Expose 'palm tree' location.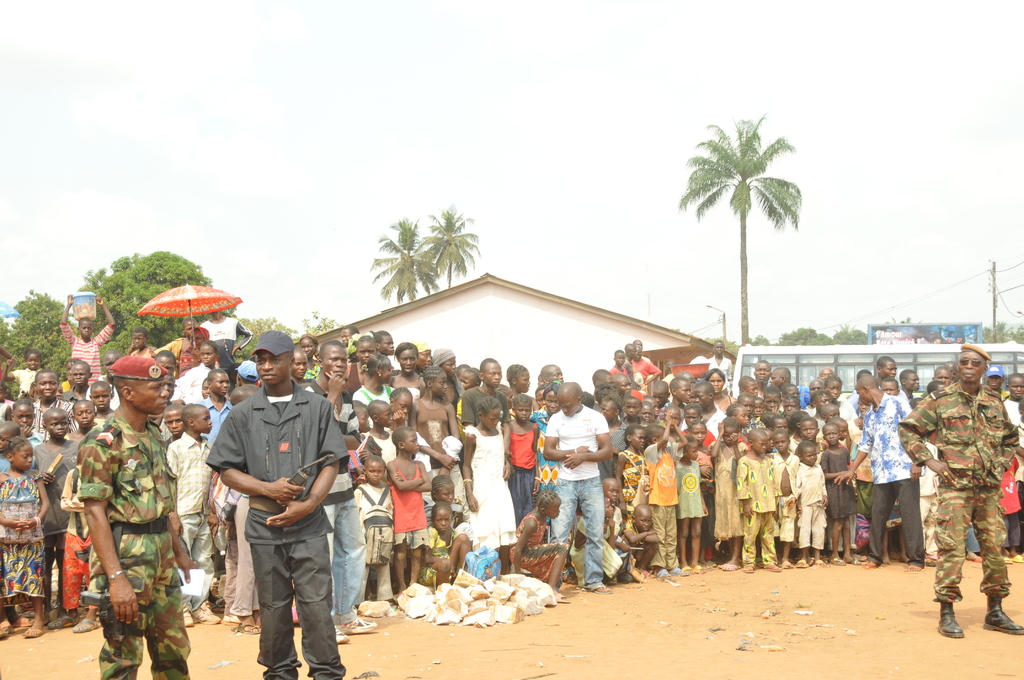
Exposed at (372, 210, 442, 312).
